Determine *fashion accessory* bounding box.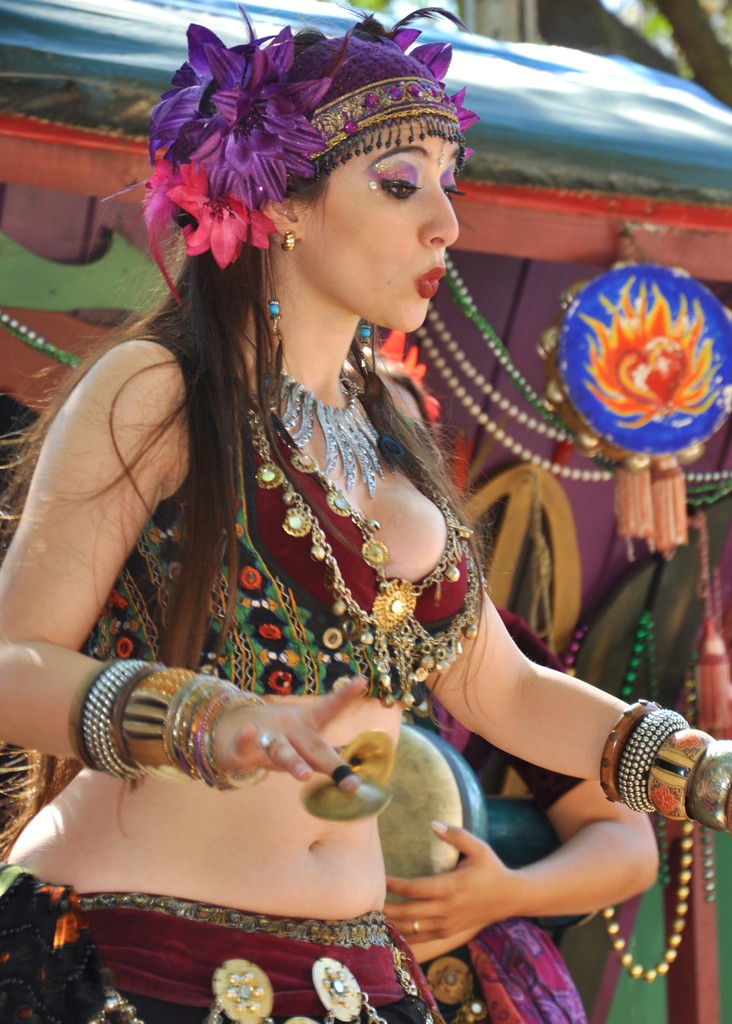
Determined: {"x1": 254, "y1": 404, "x2": 487, "y2": 703}.
